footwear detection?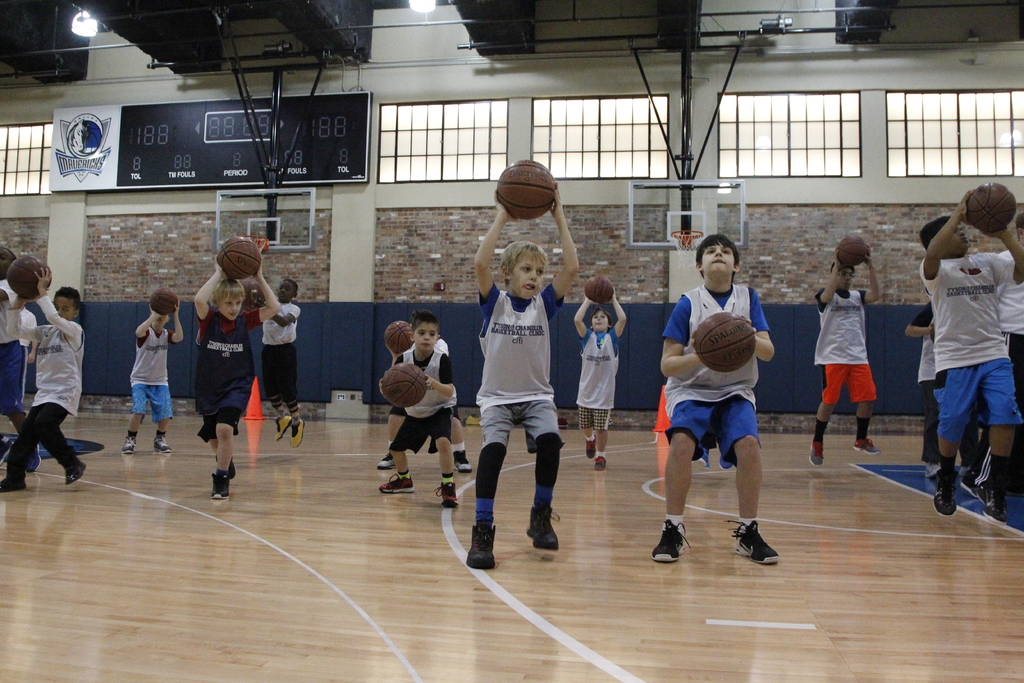
(x1=24, y1=438, x2=41, y2=472)
